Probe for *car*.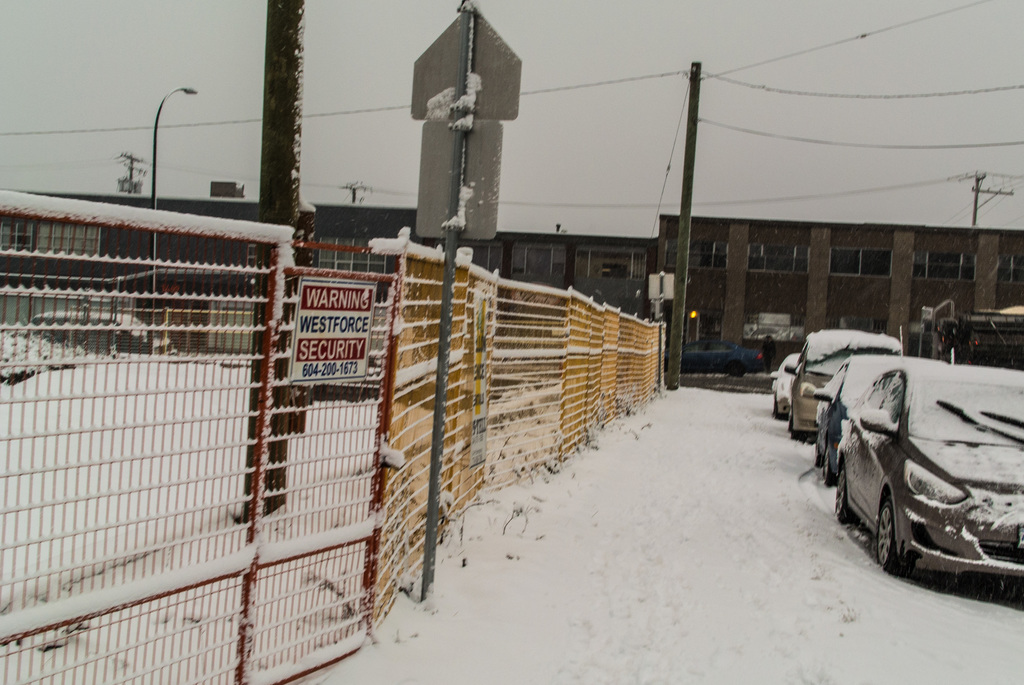
Probe result: 786/326/900/436.
